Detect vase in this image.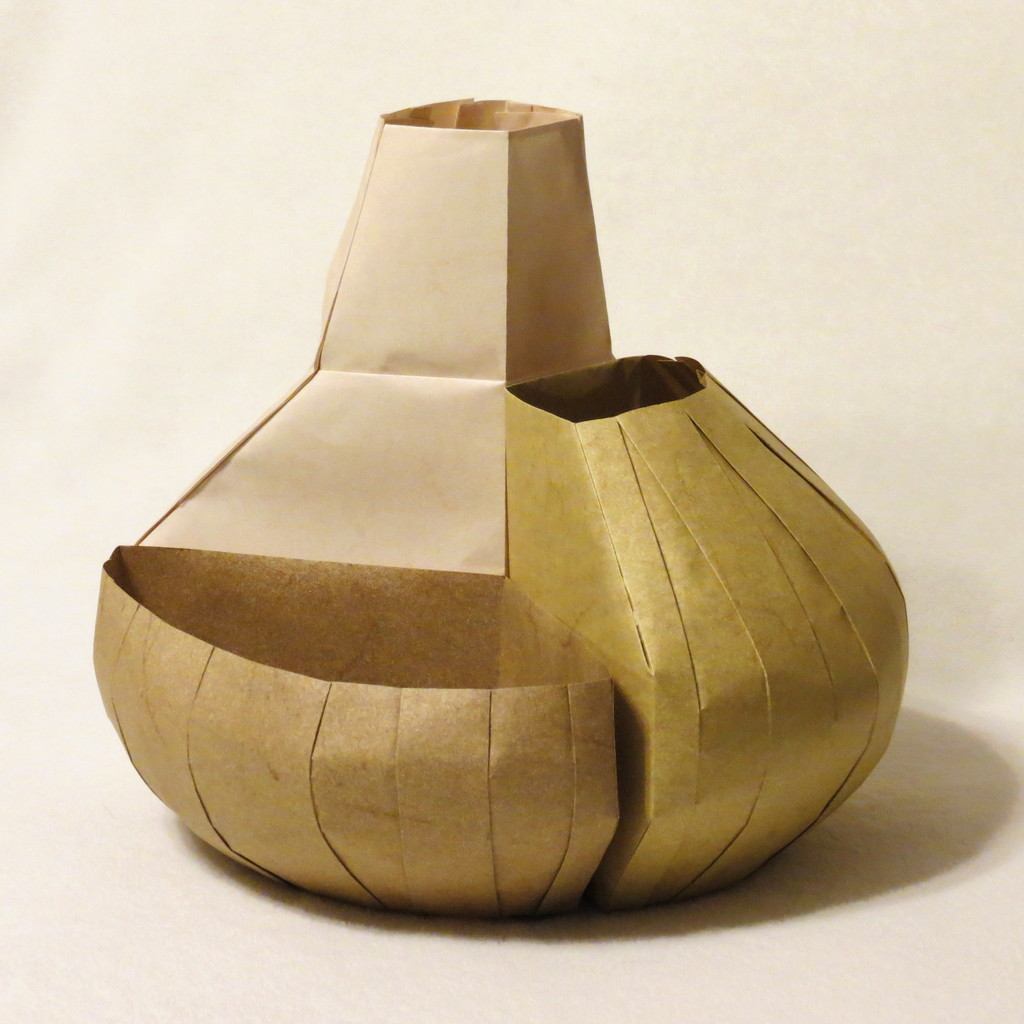
Detection: 89/92/912/927.
